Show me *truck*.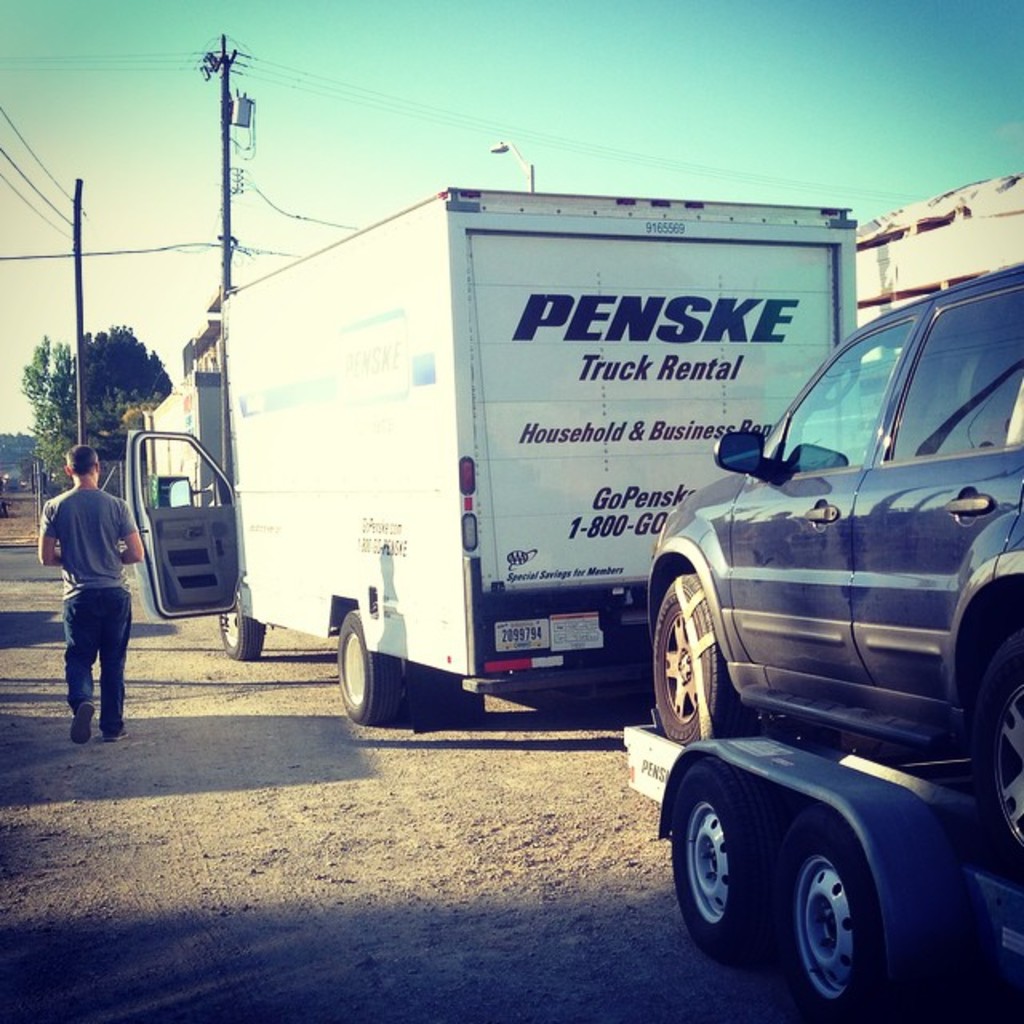
*truck* is here: crop(112, 178, 866, 741).
